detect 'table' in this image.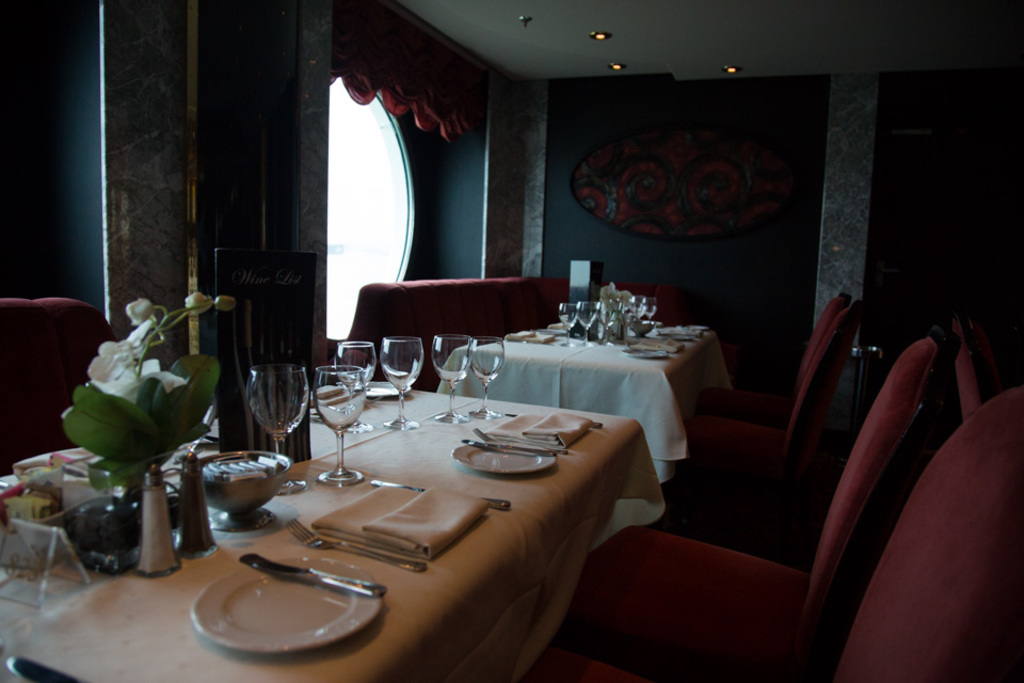
Detection: {"x1": 452, "y1": 307, "x2": 726, "y2": 458}.
